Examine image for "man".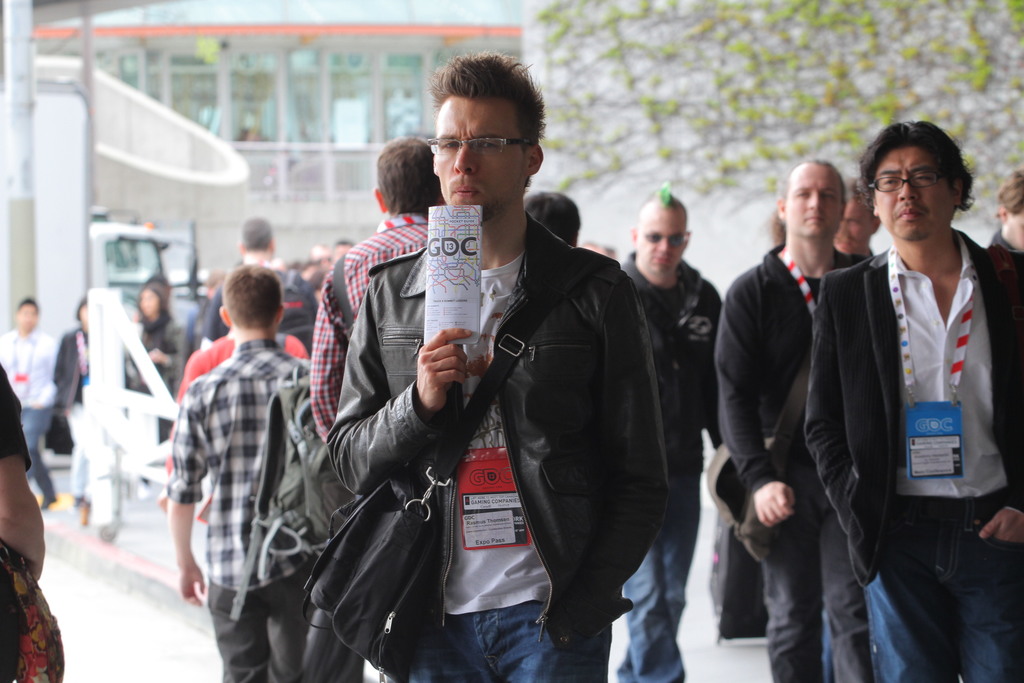
Examination result: locate(309, 76, 688, 673).
